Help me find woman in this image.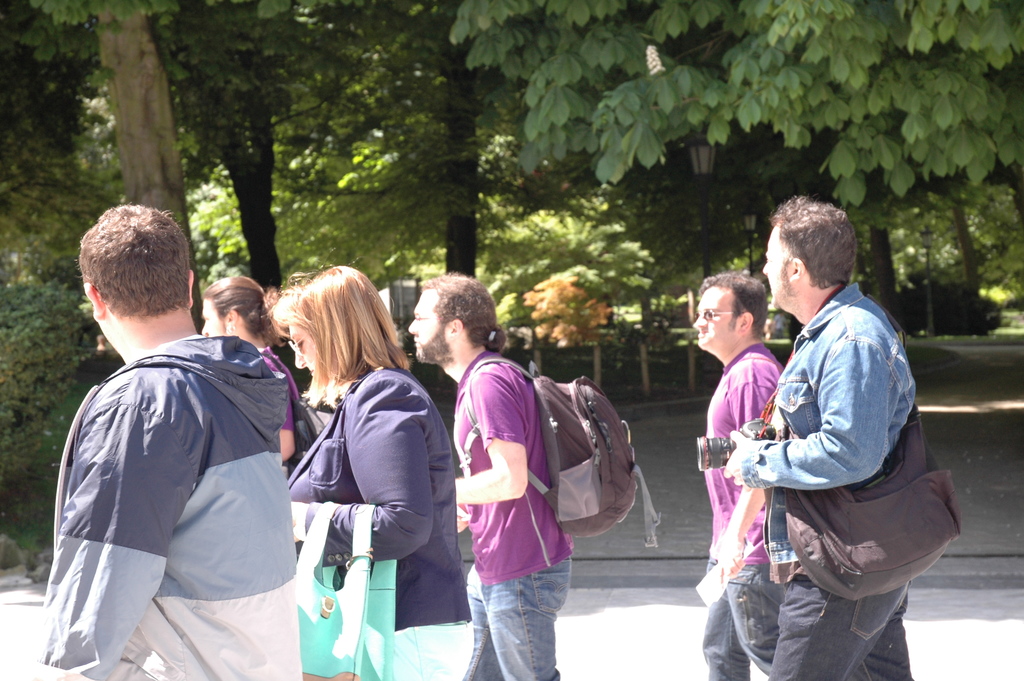
Found it: select_region(271, 272, 441, 664).
